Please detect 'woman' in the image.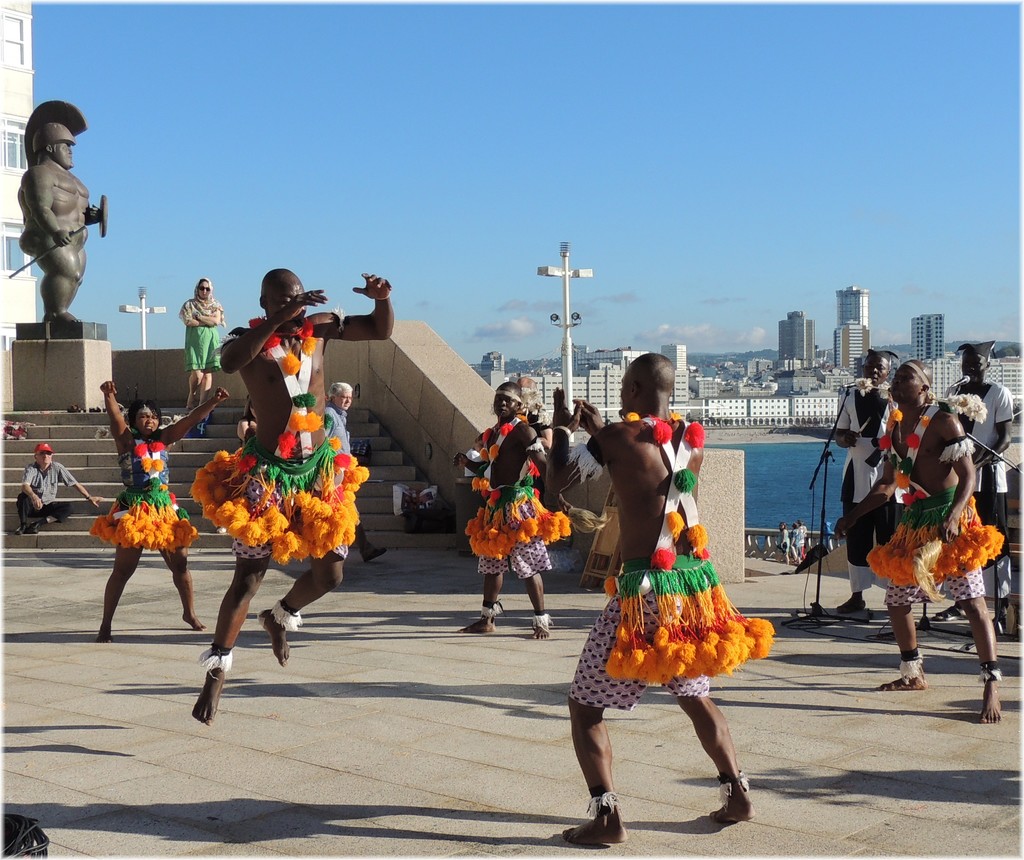
bbox=(831, 346, 902, 591).
